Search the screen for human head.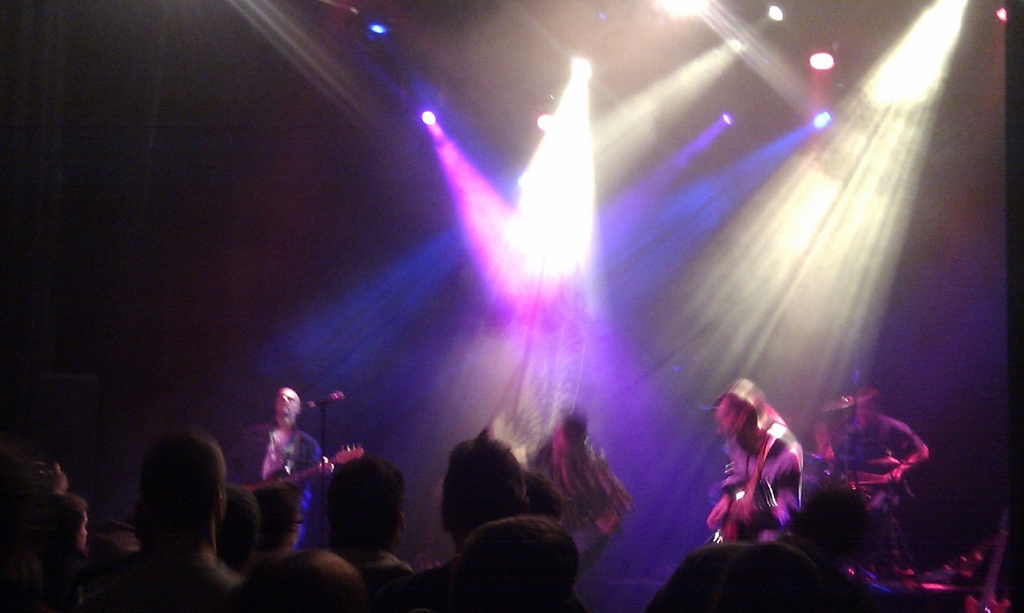
Found at x1=438 y1=428 x2=528 y2=543.
